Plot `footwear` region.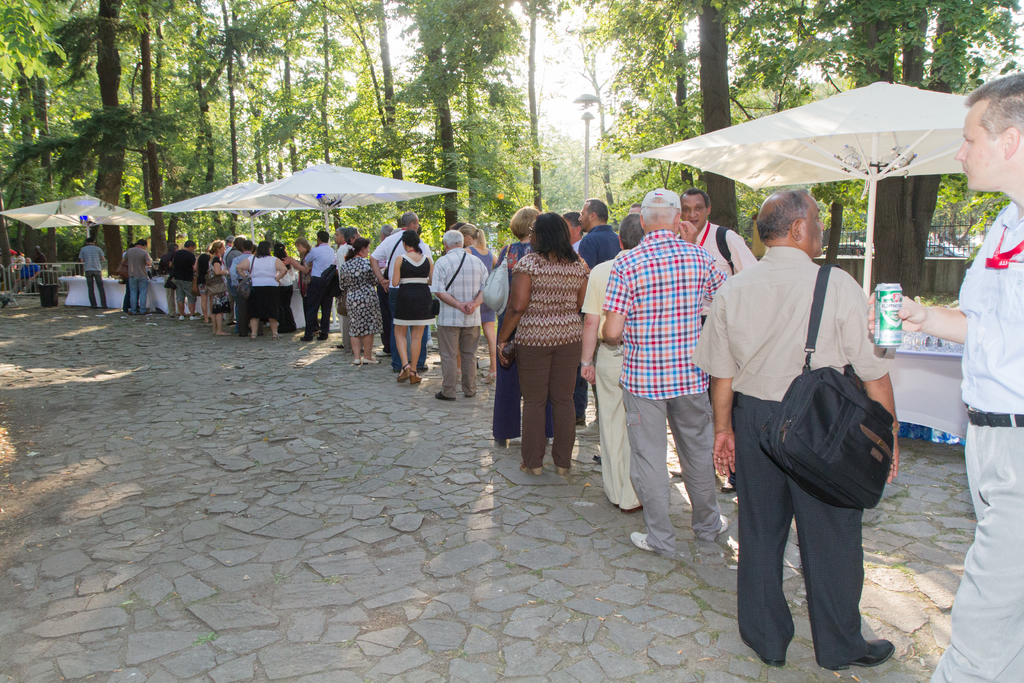
Plotted at locate(479, 373, 496, 386).
